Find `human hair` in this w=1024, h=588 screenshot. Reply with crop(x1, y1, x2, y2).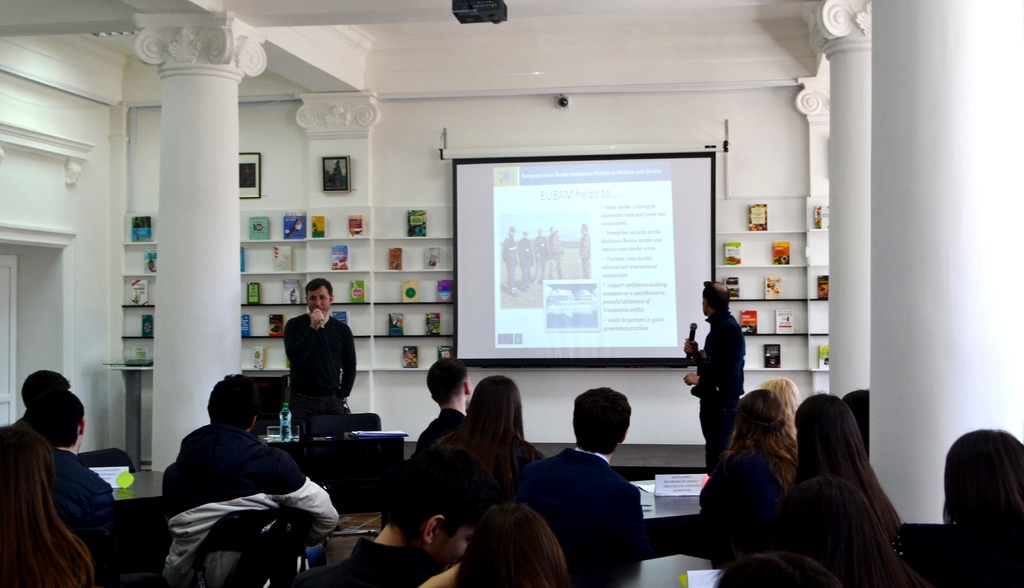
crop(204, 378, 264, 434).
